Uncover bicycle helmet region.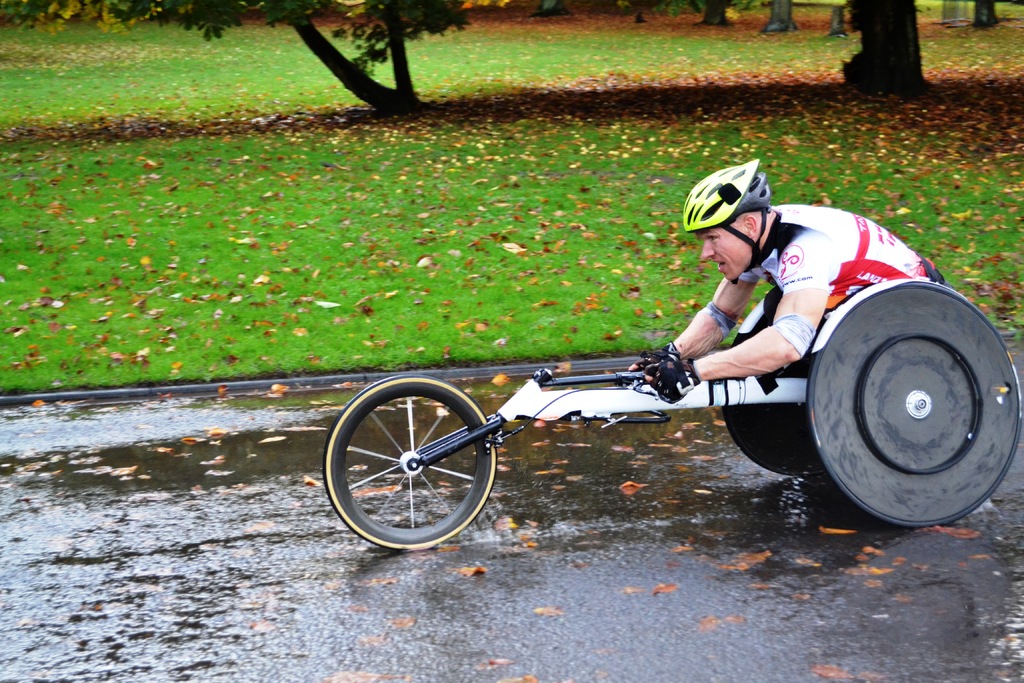
Uncovered: detection(674, 156, 767, 272).
